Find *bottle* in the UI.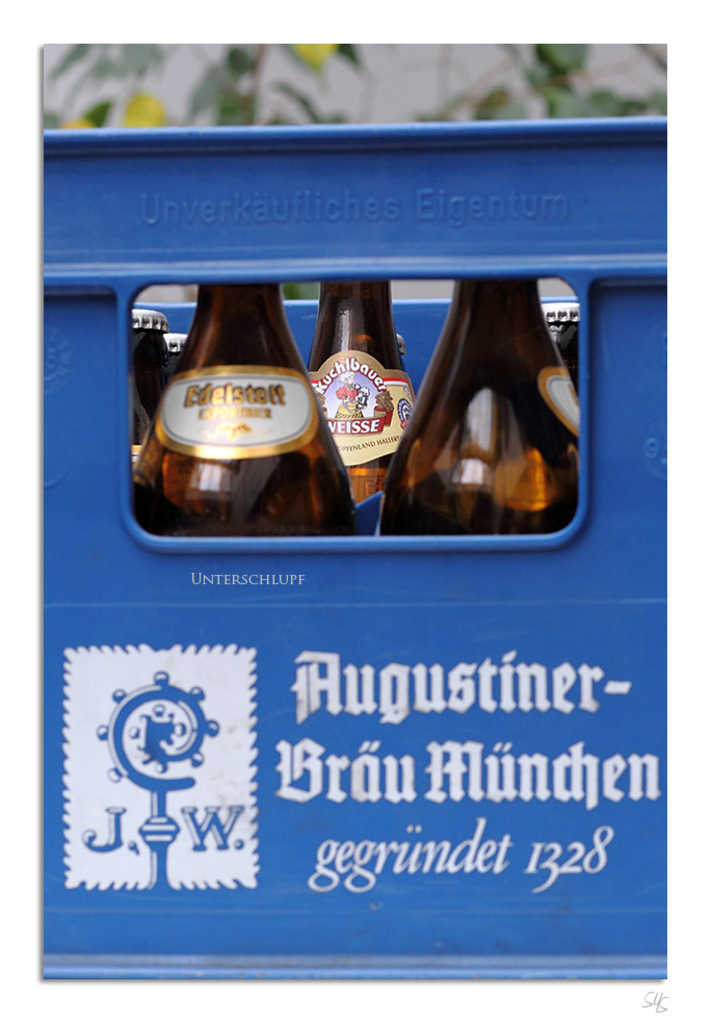
UI element at [377,269,581,536].
